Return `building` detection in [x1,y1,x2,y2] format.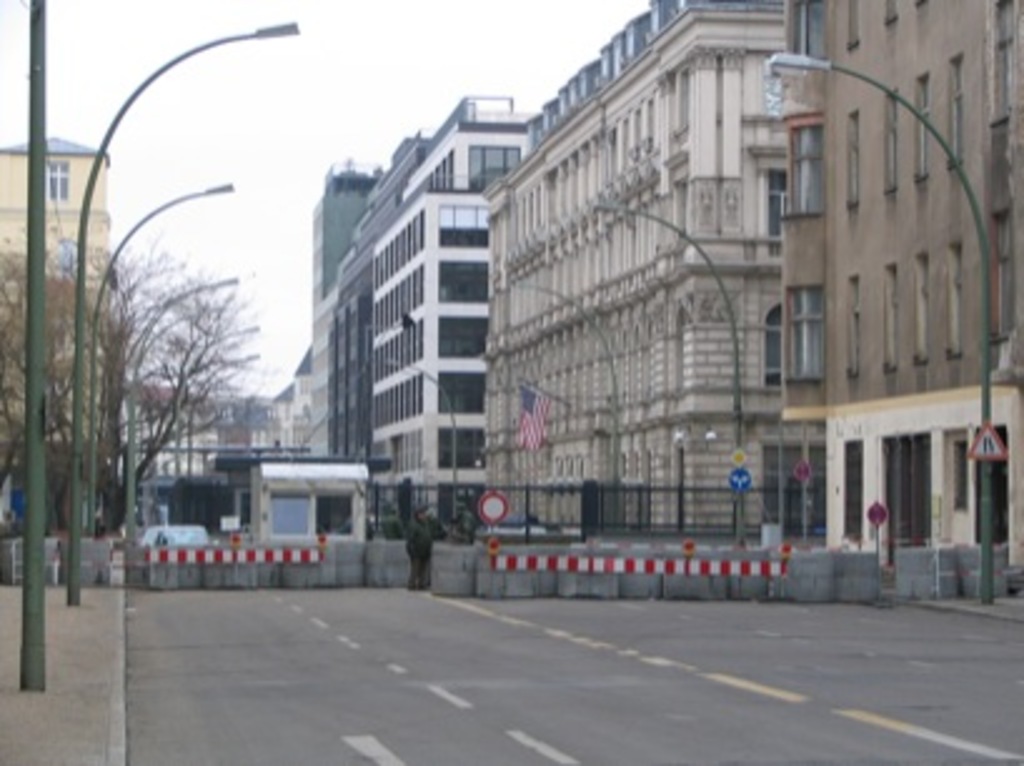
[779,0,1021,576].
